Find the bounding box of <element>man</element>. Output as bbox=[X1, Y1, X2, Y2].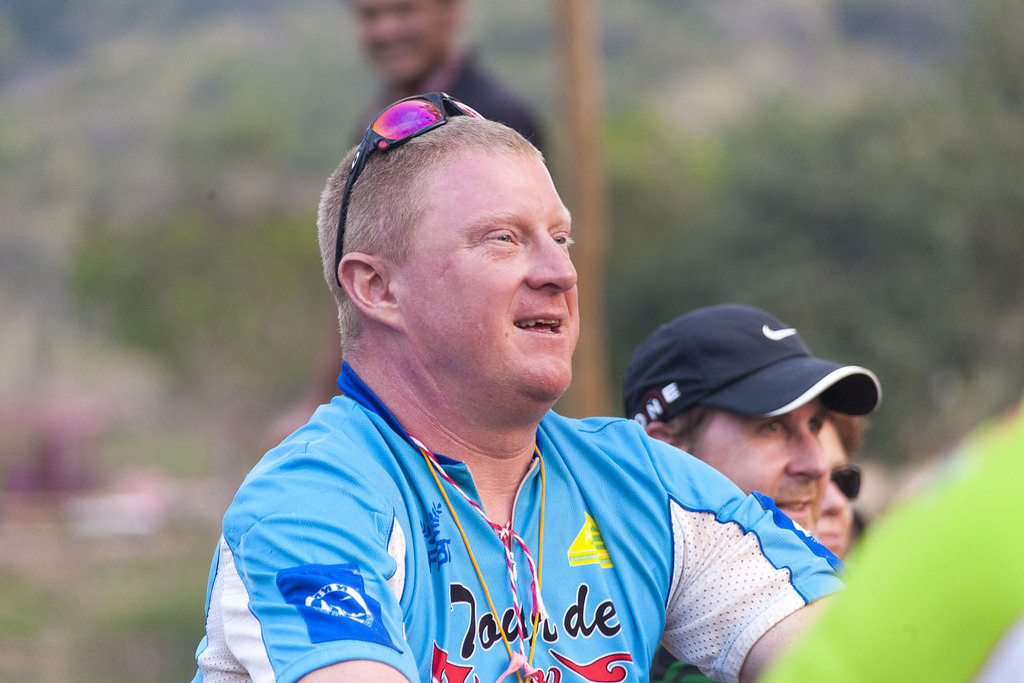
bbox=[95, 102, 839, 682].
